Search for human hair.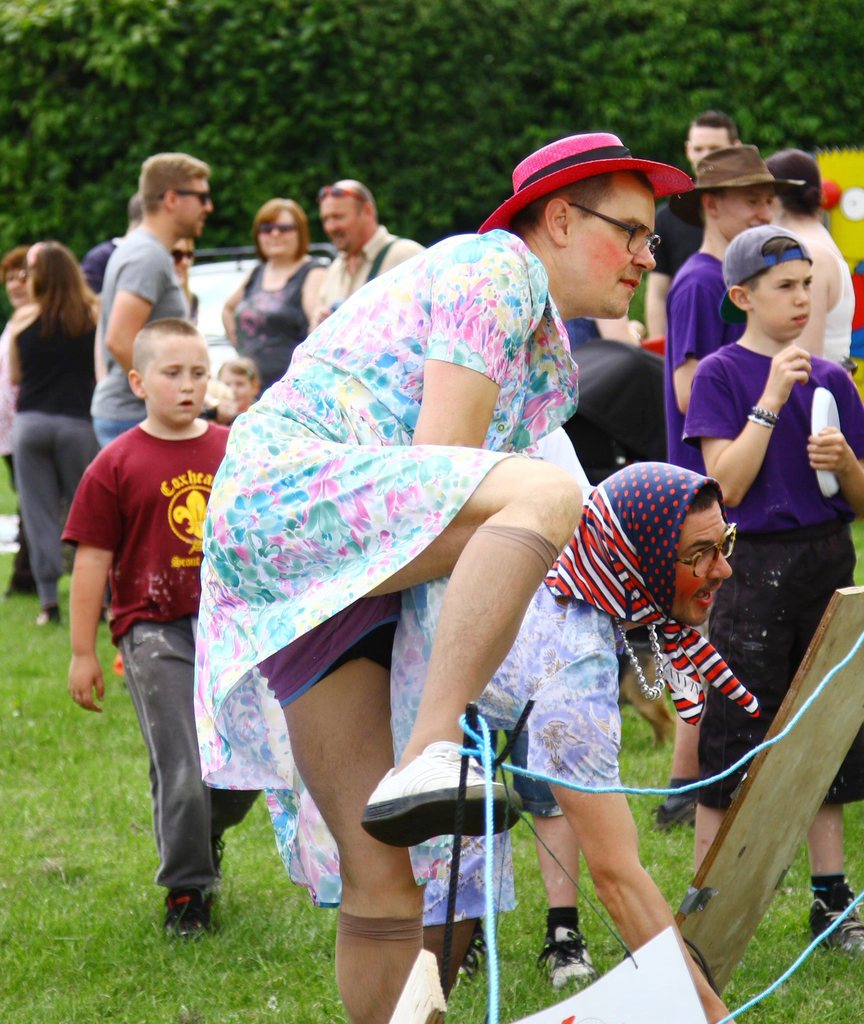
Found at x1=1, y1=248, x2=30, y2=274.
